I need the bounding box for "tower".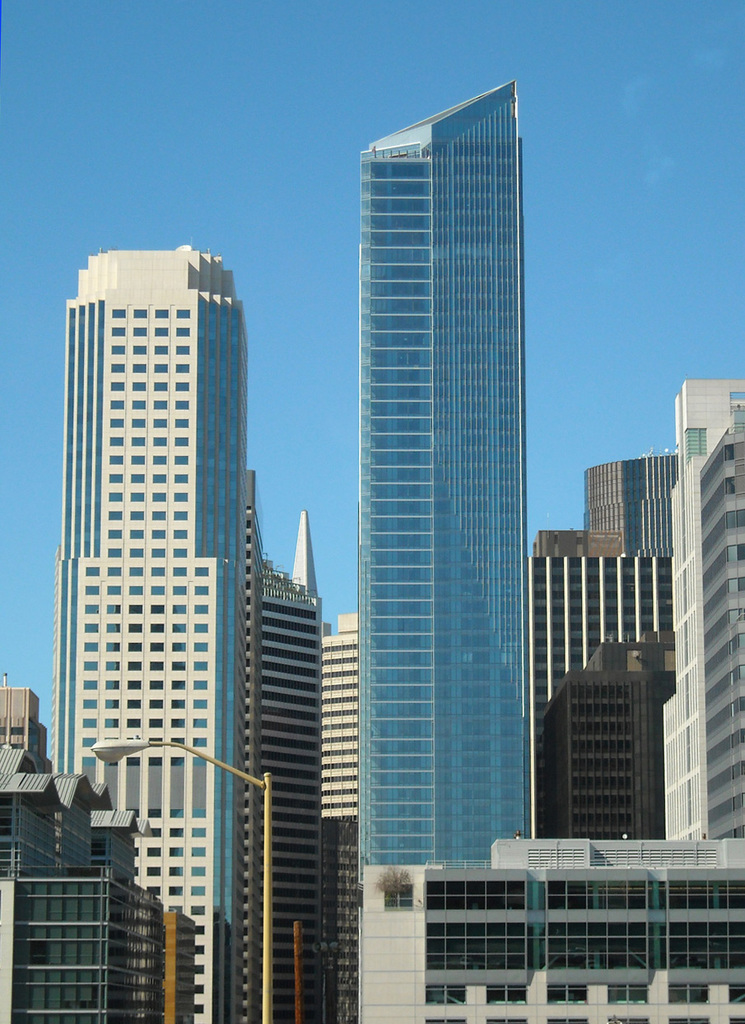
Here it is: crop(315, 611, 360, 821).
